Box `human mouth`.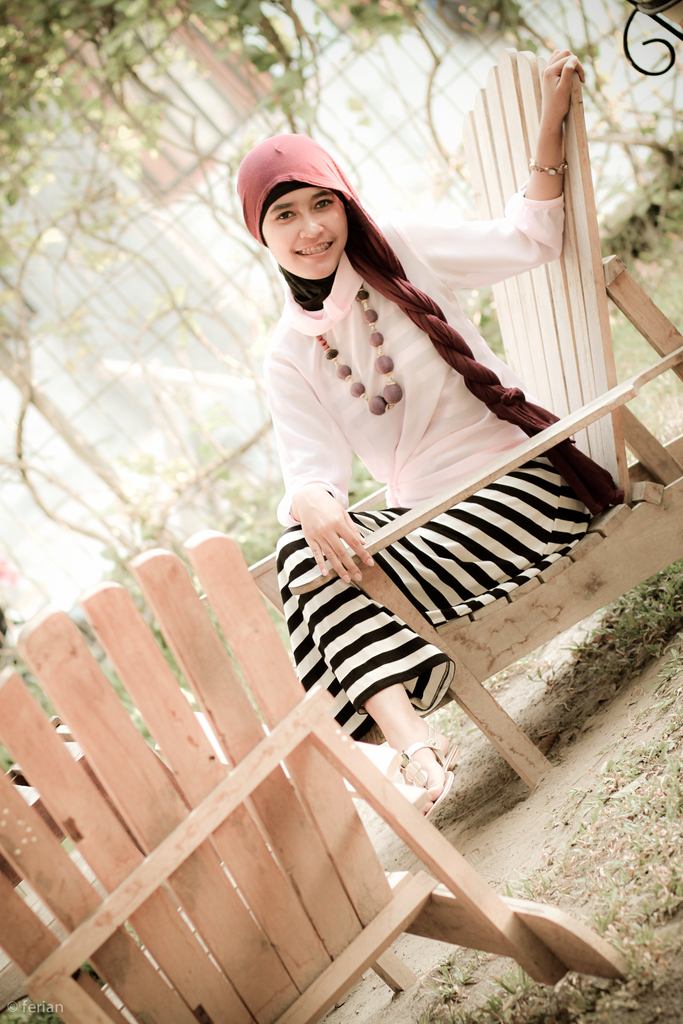
box=[293, 239, 338, 260].
